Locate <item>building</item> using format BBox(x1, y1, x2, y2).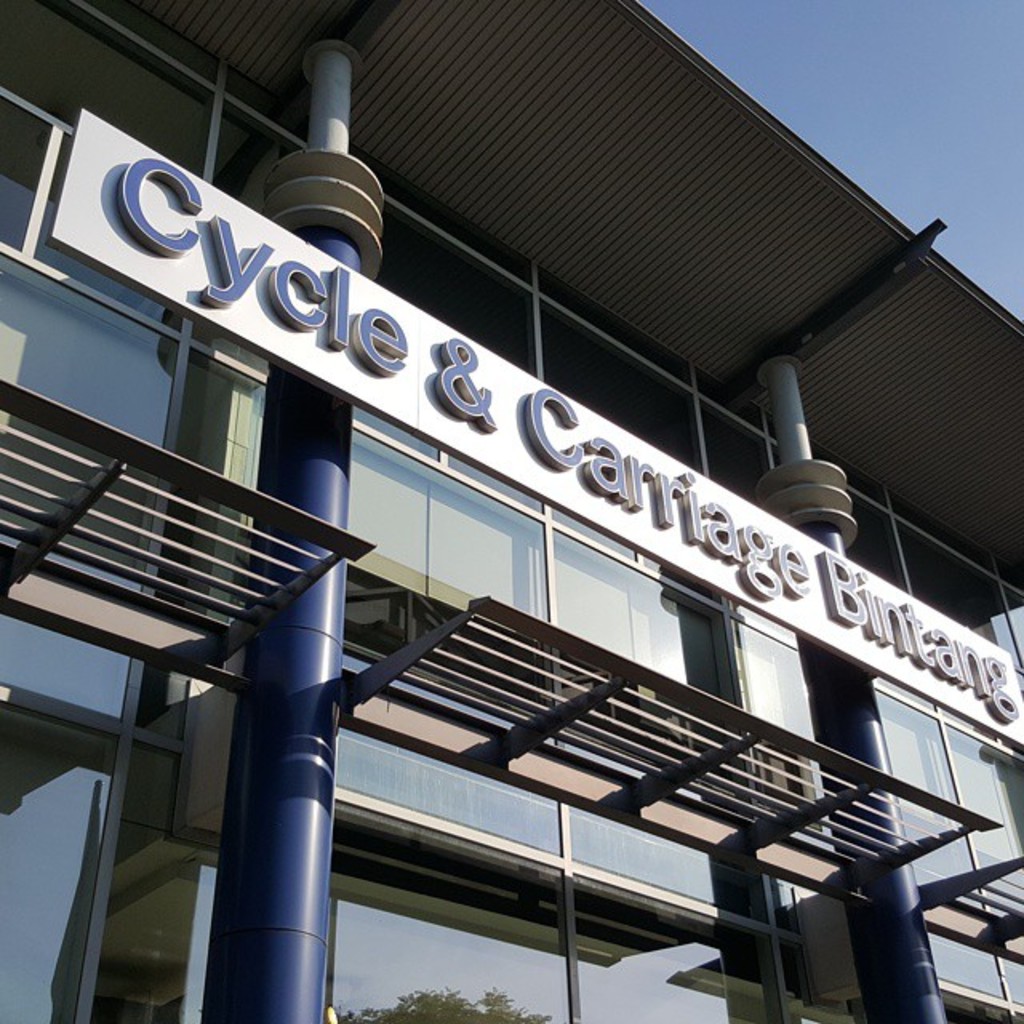
BBox(0, 2, 1019, 1022).
